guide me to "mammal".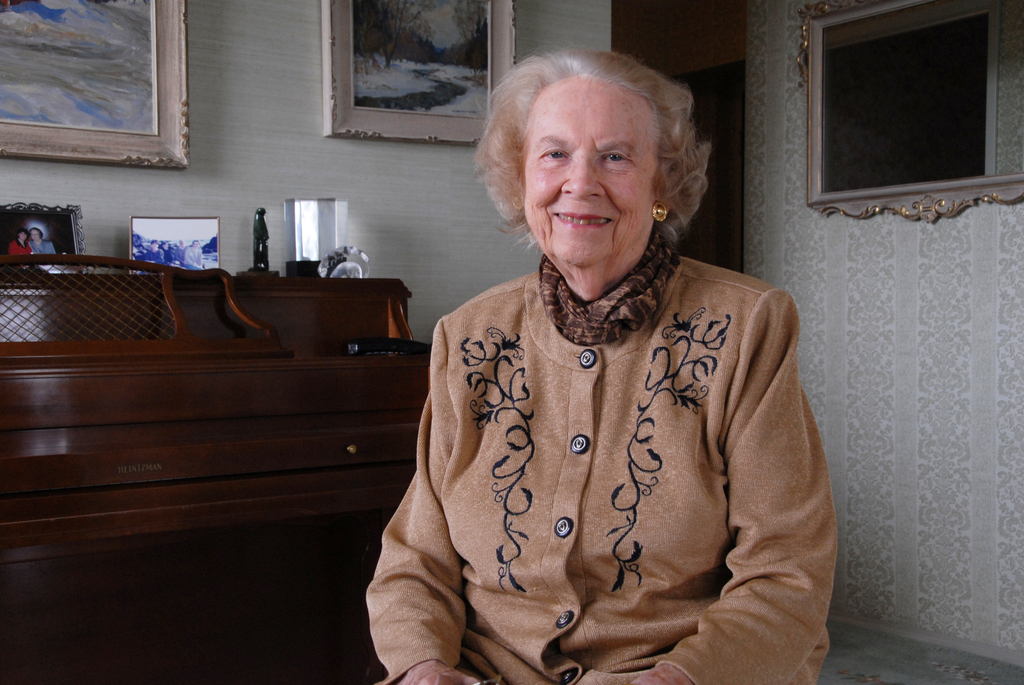
Guidance: [31, 228, 58, 254].
